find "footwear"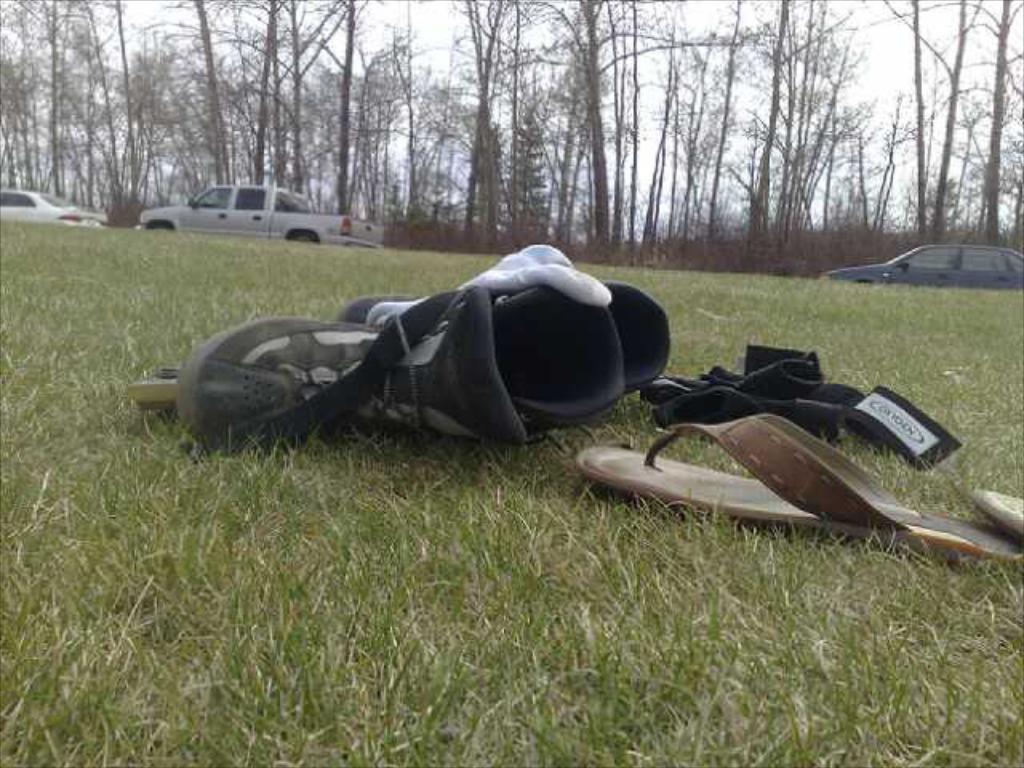
(x1=349, y1=280, x2=675, y2=390)
